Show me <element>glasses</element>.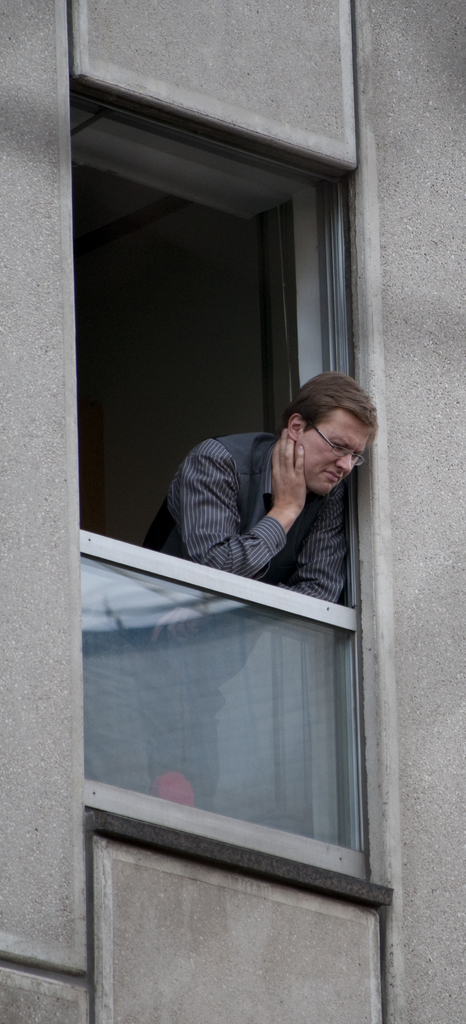
<element>glasses</element> is here: x1=305, y1=419, x2=368, y2=469.
